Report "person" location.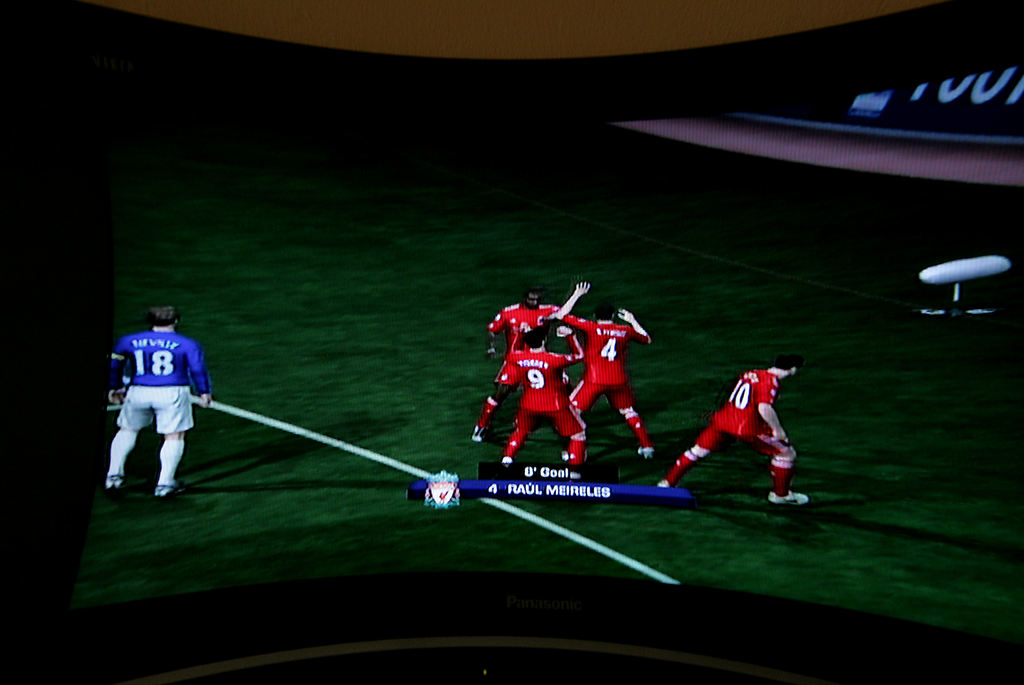
Report: crop(573, 276, 668, 468).
